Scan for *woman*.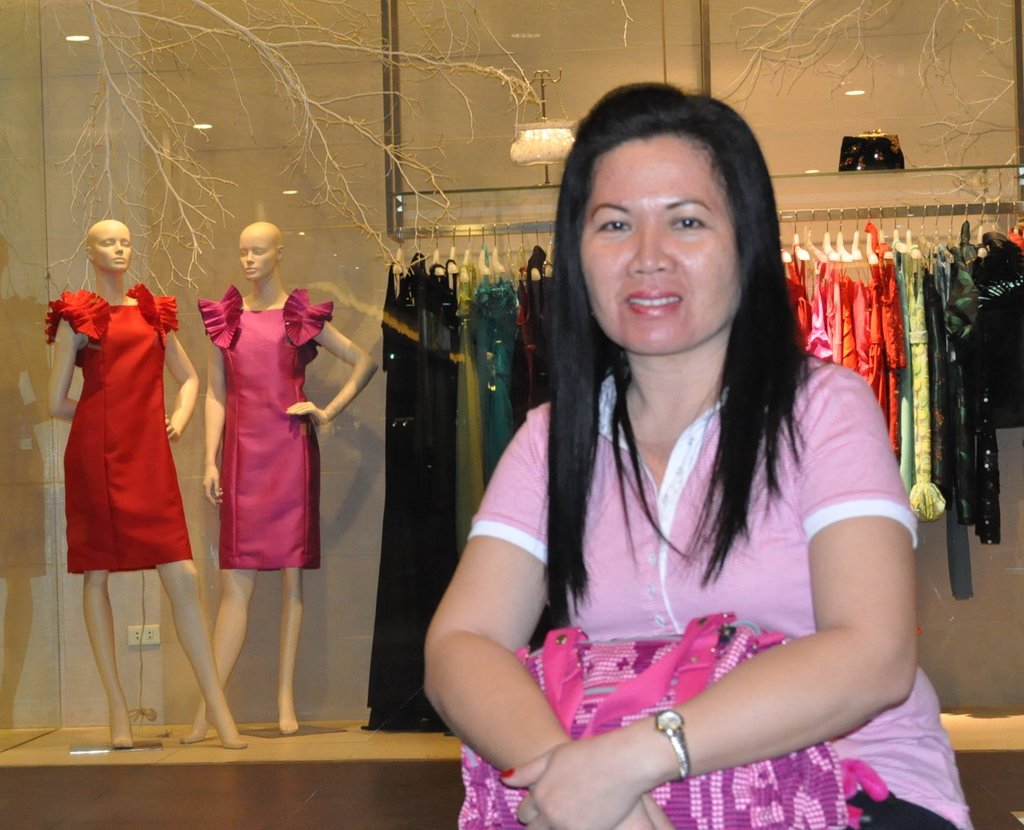
Scan result: box(408, 93, 935, 829).
